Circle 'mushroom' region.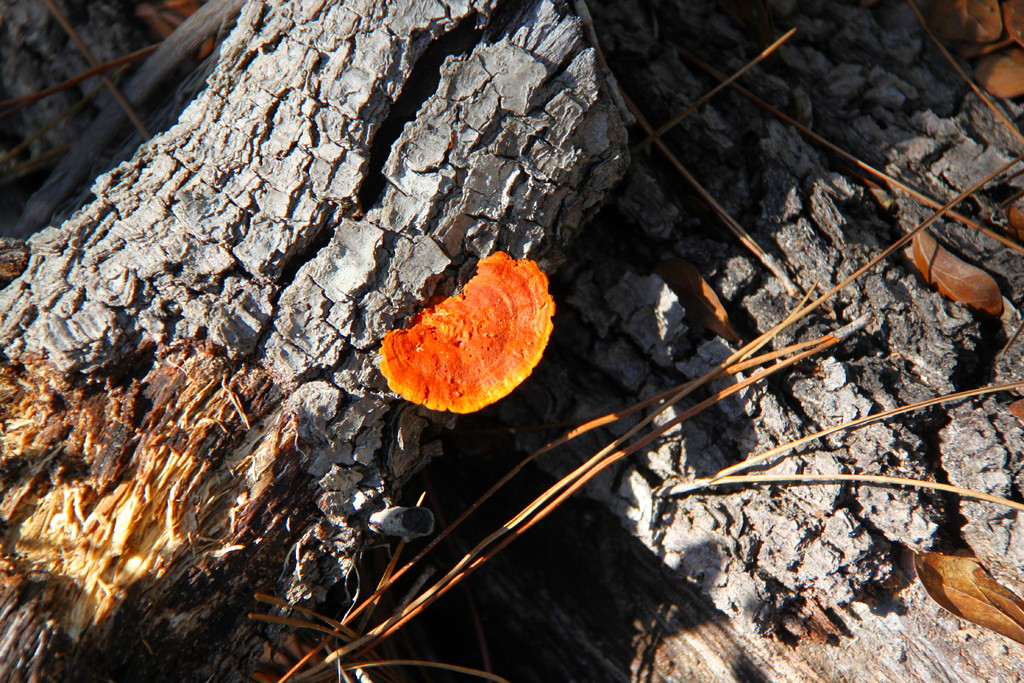
Region: left=378, top=250, right=557, bottom=416.
